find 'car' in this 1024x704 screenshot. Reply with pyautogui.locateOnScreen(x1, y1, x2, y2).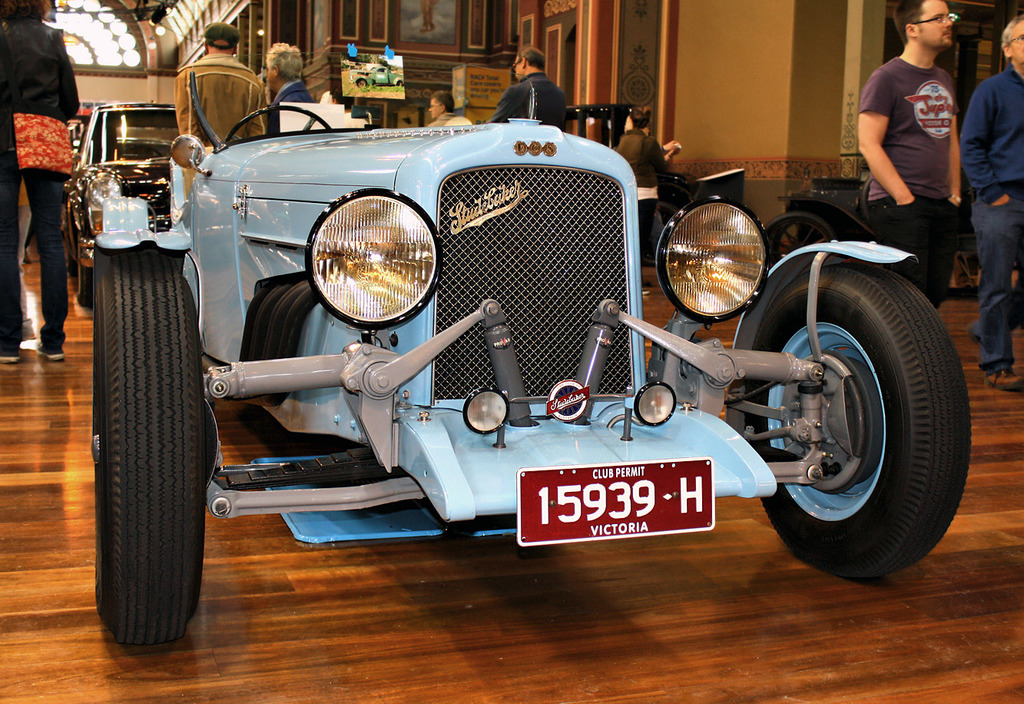
pyautogui.locateOnScreen(765, 151, 981, 289).
